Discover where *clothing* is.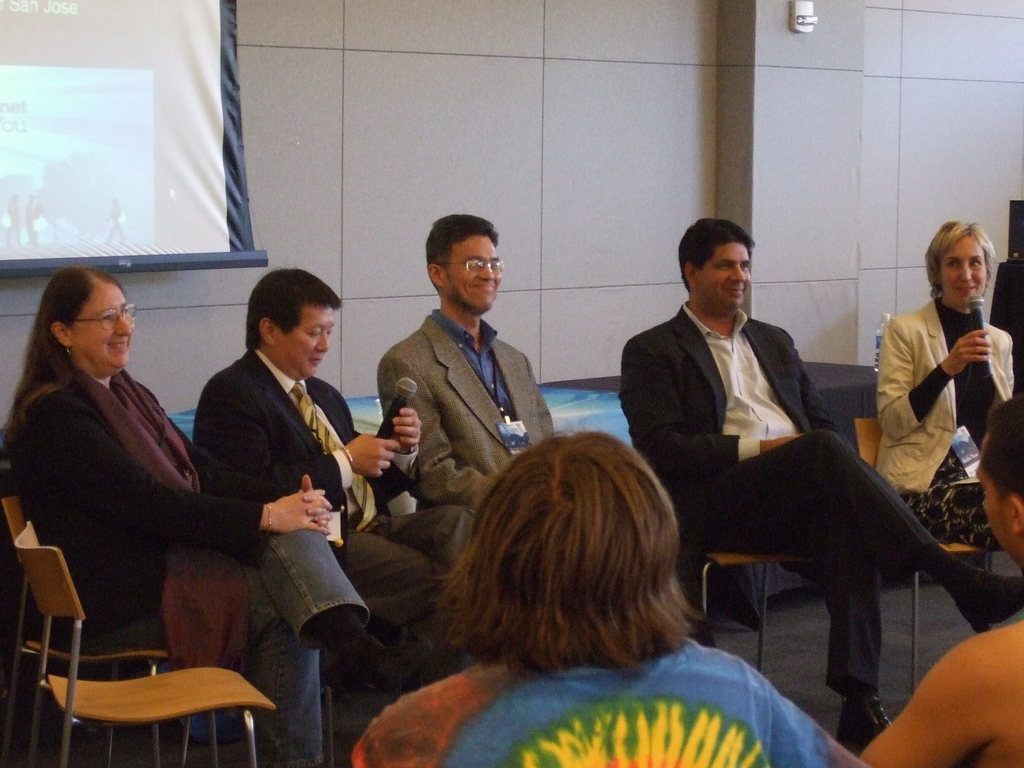
Discovered at [x1=612, y1=292, x2=945, y2=707].
